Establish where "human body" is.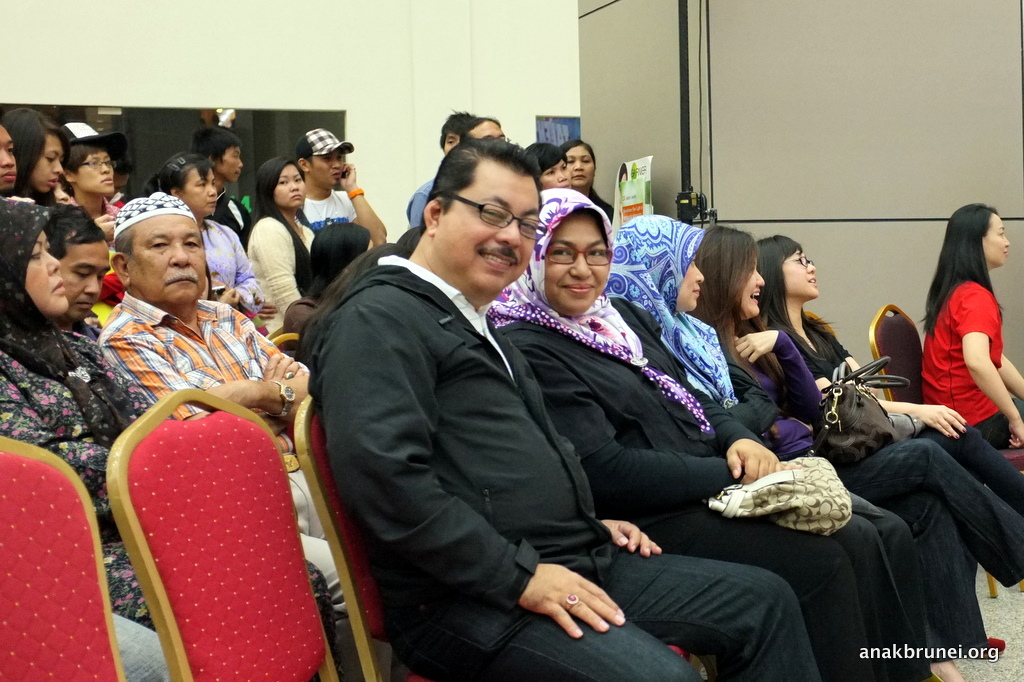
Established at <box>232,152,314,318</box>.
